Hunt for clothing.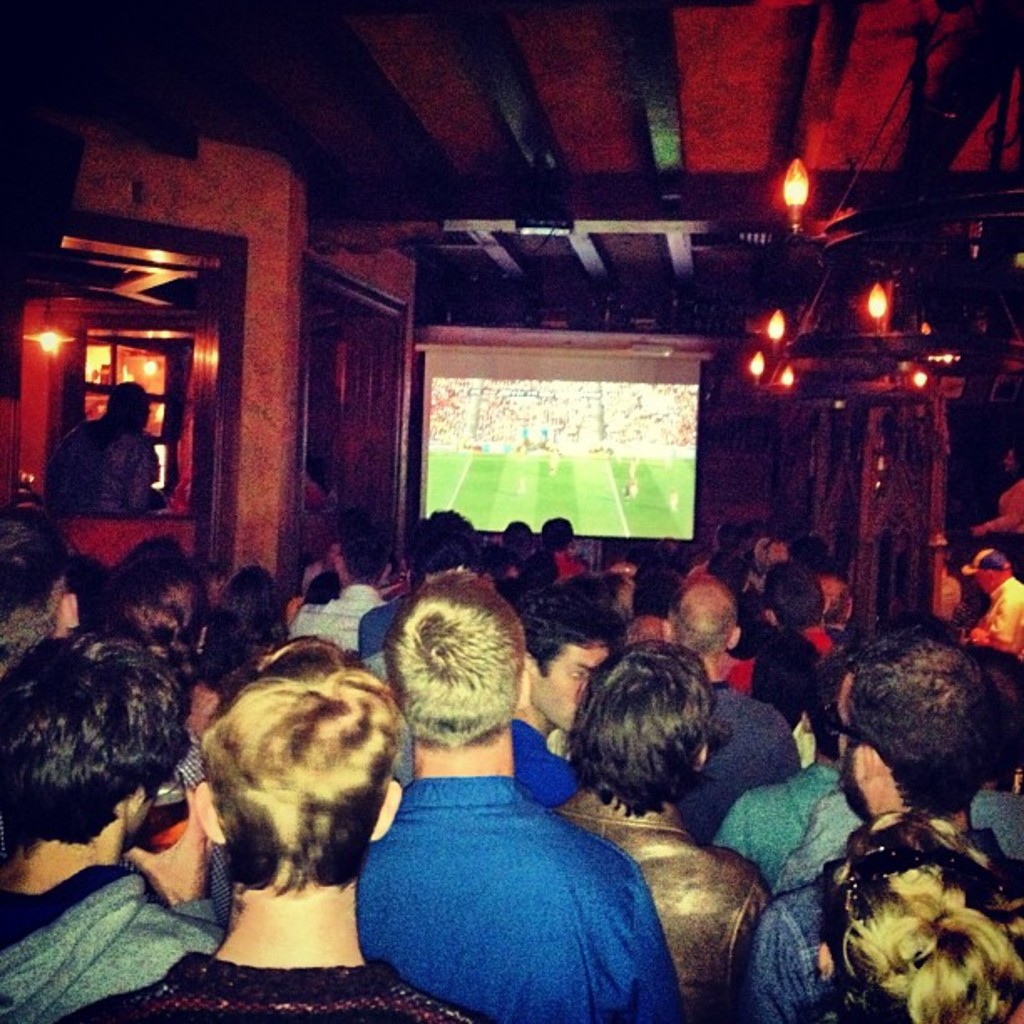
Hunted down at 55/410/162/514.
